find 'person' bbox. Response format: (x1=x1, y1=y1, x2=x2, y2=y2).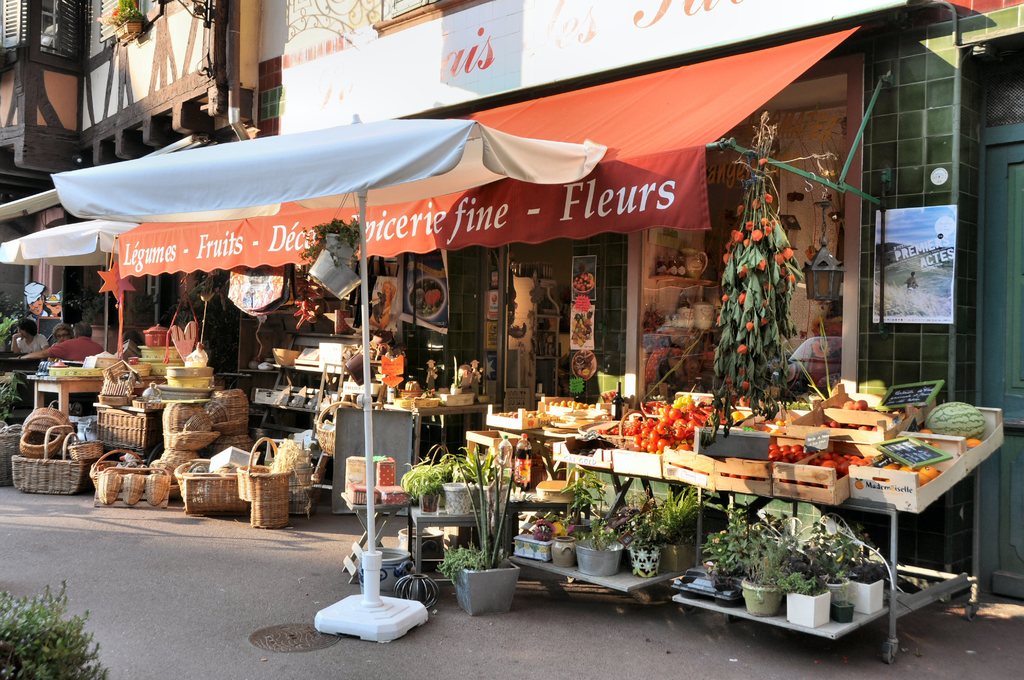
(x1=47, y1=319, x2=74, y2=346).
